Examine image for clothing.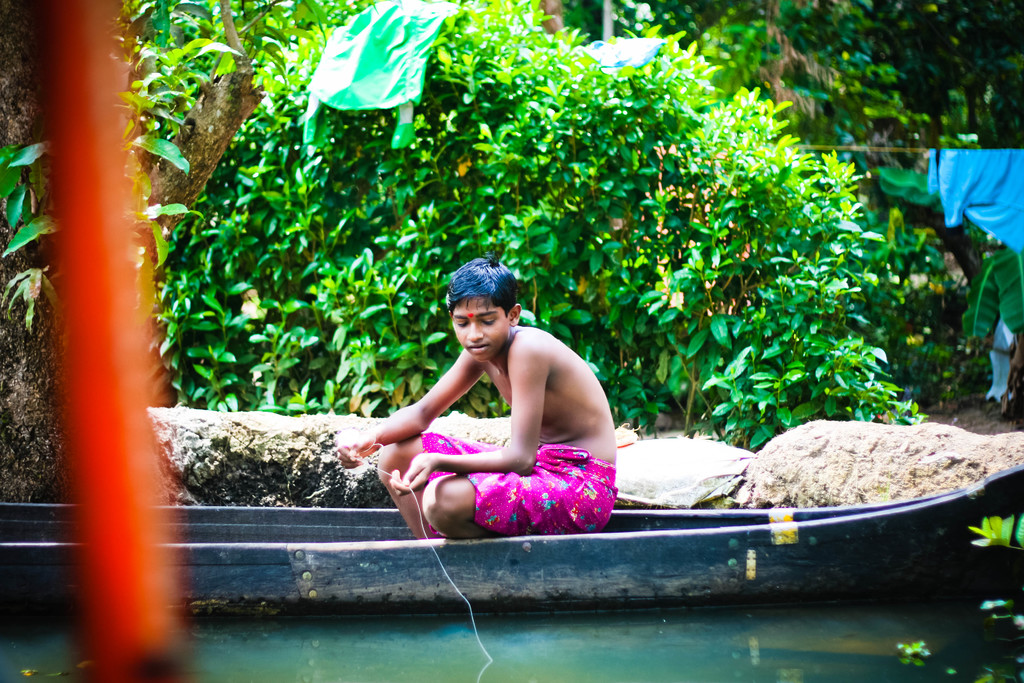
Examination result: 297 0 458 158.
